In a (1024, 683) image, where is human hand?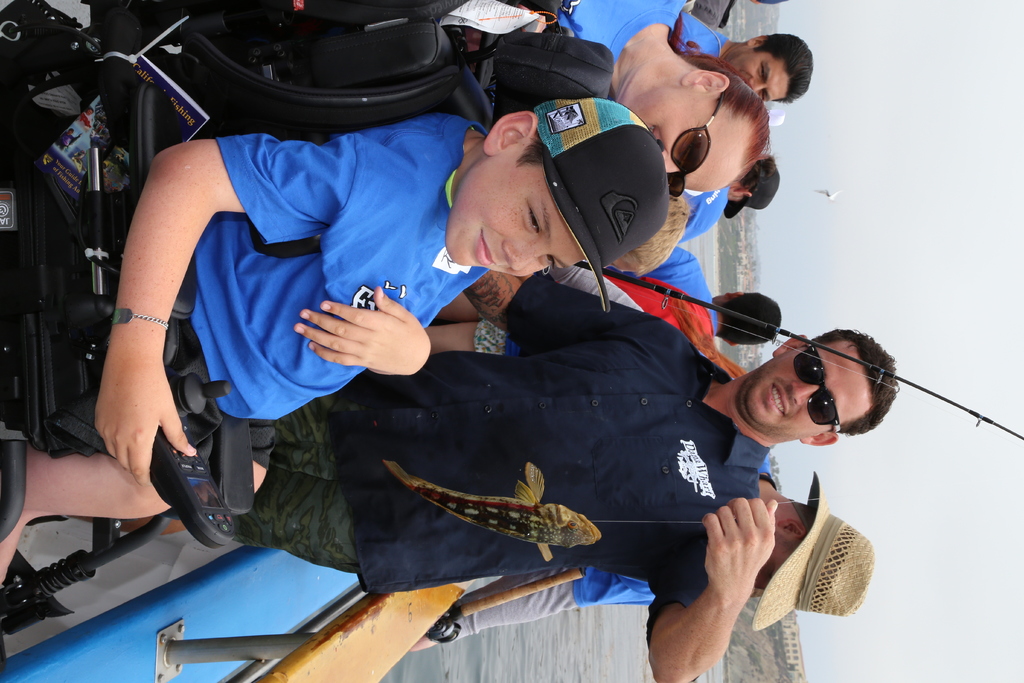
bbox=[94, 367, 196, 491].
